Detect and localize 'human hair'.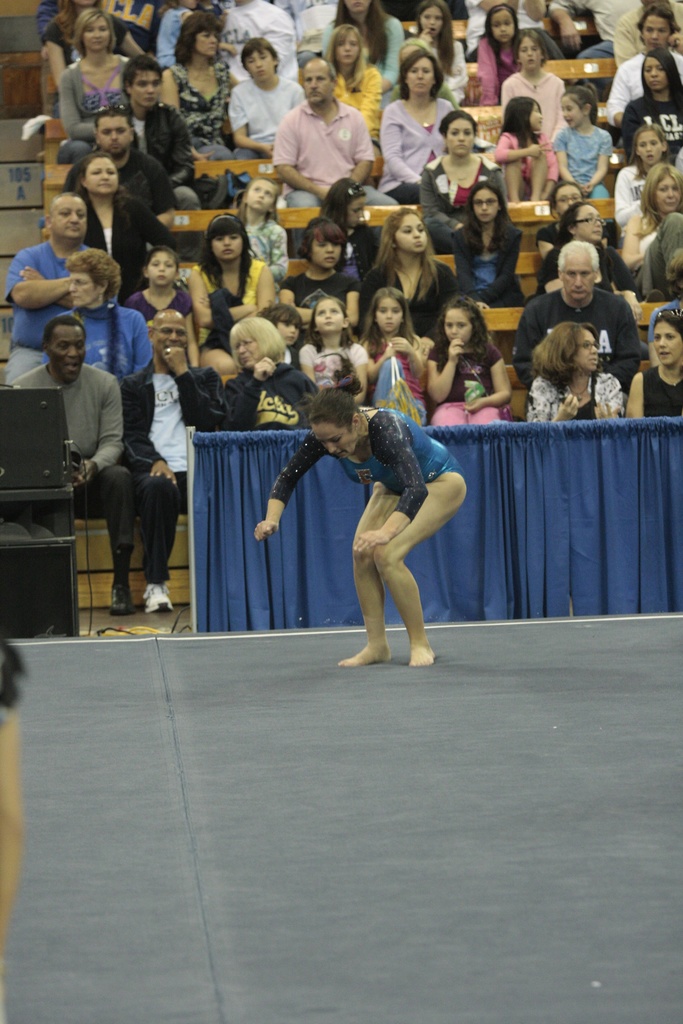
Localized at [324,25,365,84].
